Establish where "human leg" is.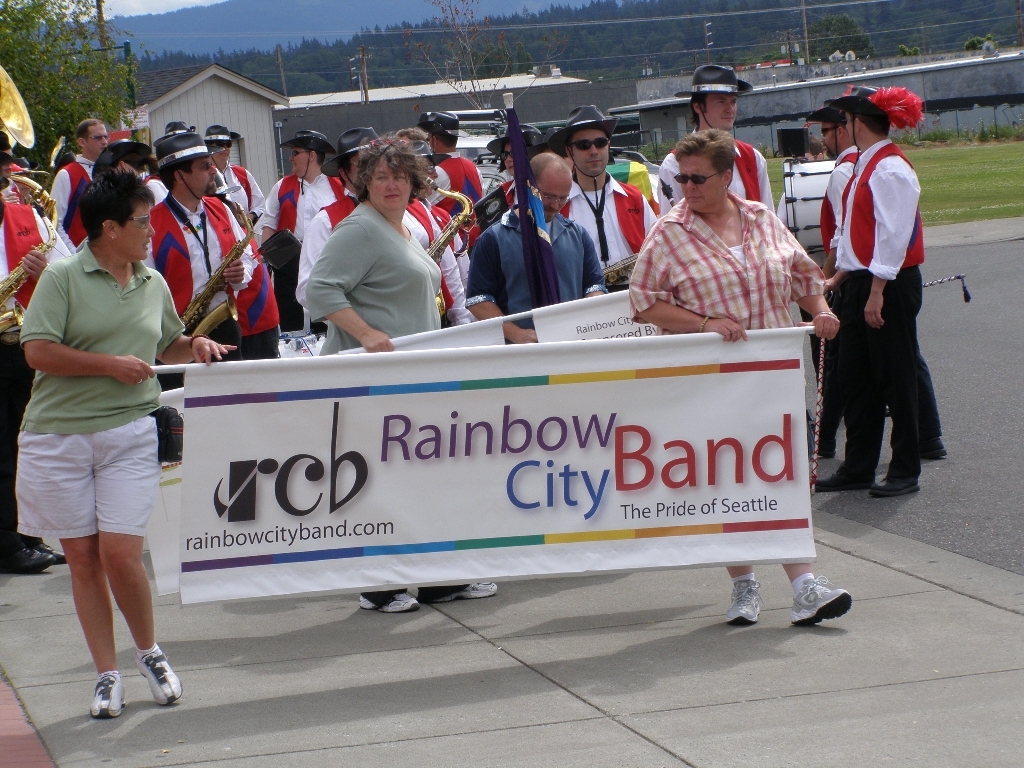
Established at (left=785, top=571, right=854, bottom=630).
